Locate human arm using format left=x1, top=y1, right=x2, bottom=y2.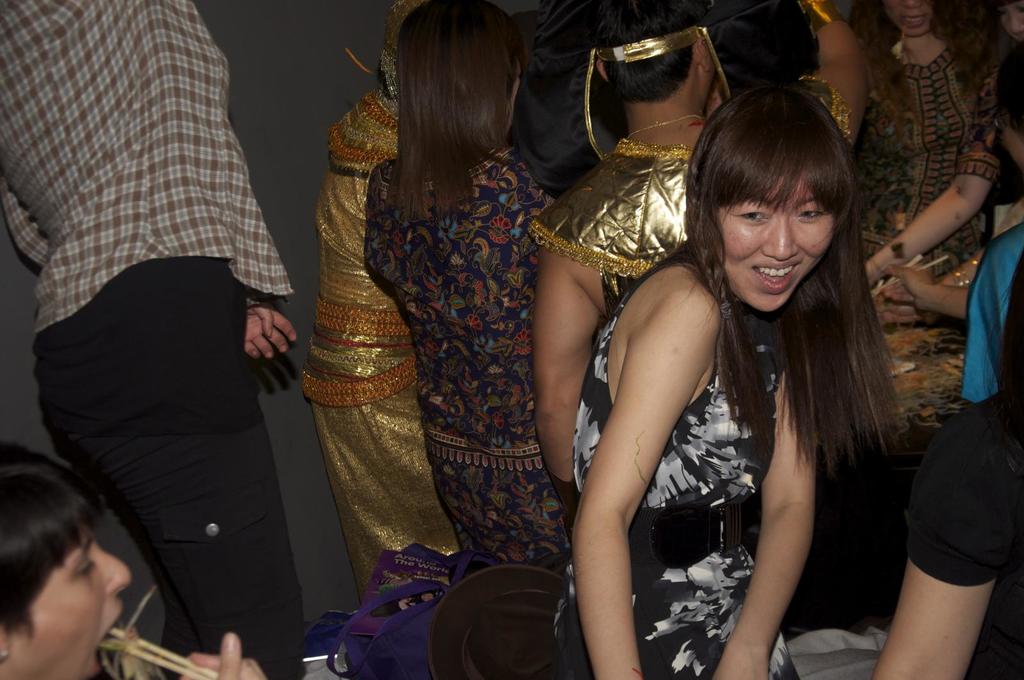
left=876, top=407, right=1007, bottom=679.
